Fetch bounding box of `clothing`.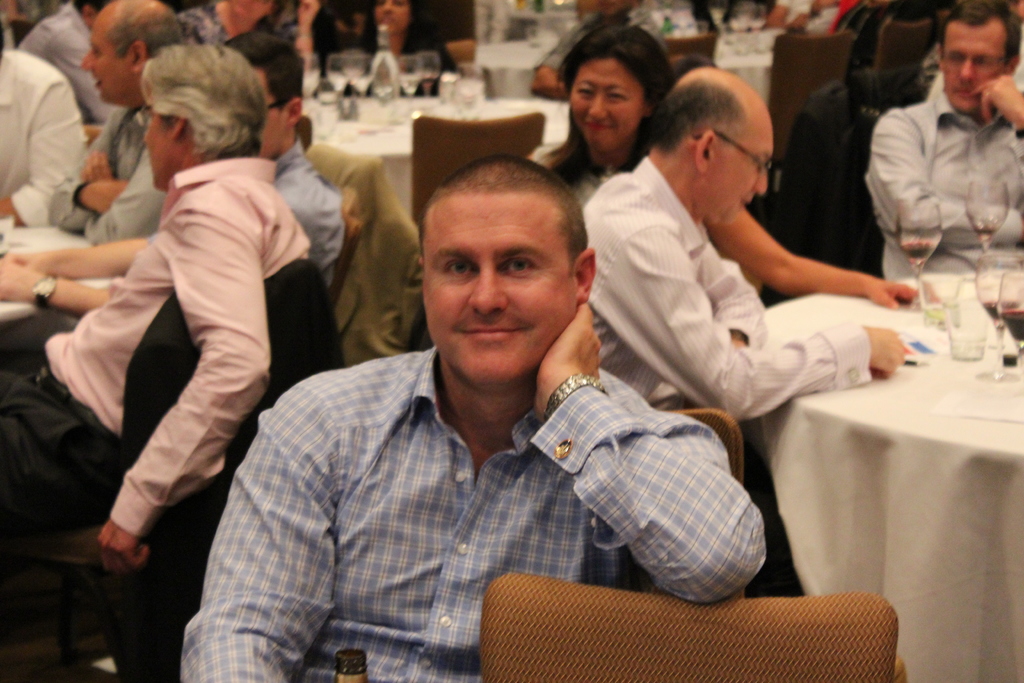
Bbox: 12, 0, 117, 123.
